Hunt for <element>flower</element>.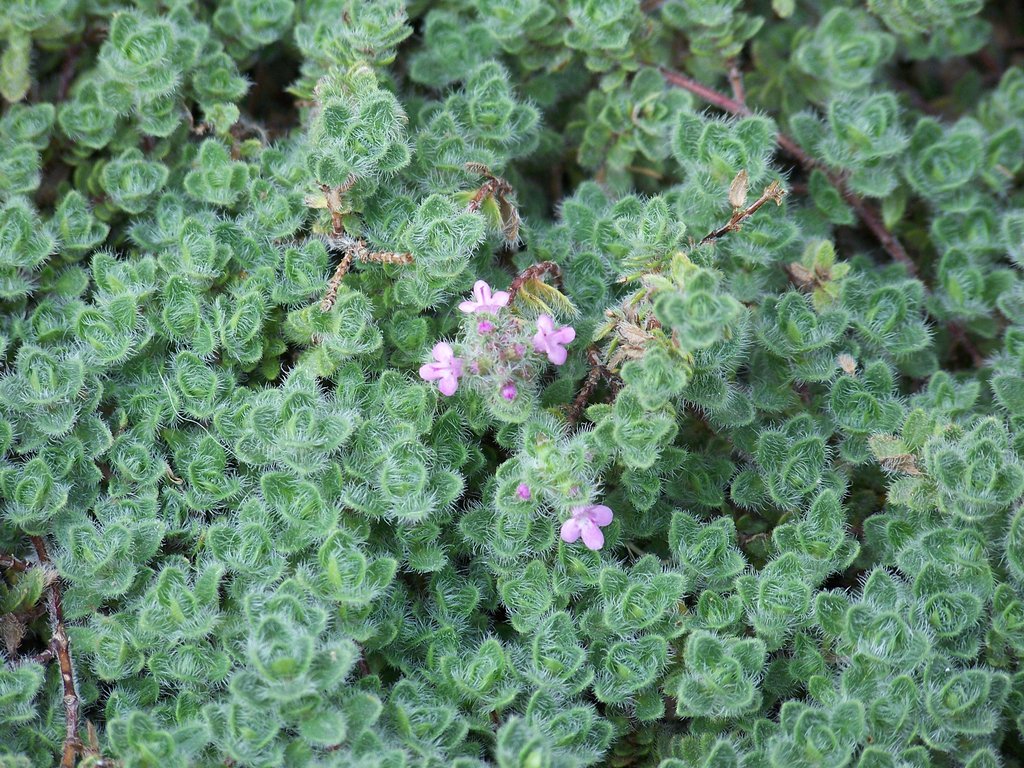
Hunted down at l=479, t=321, r=494, b=333.
